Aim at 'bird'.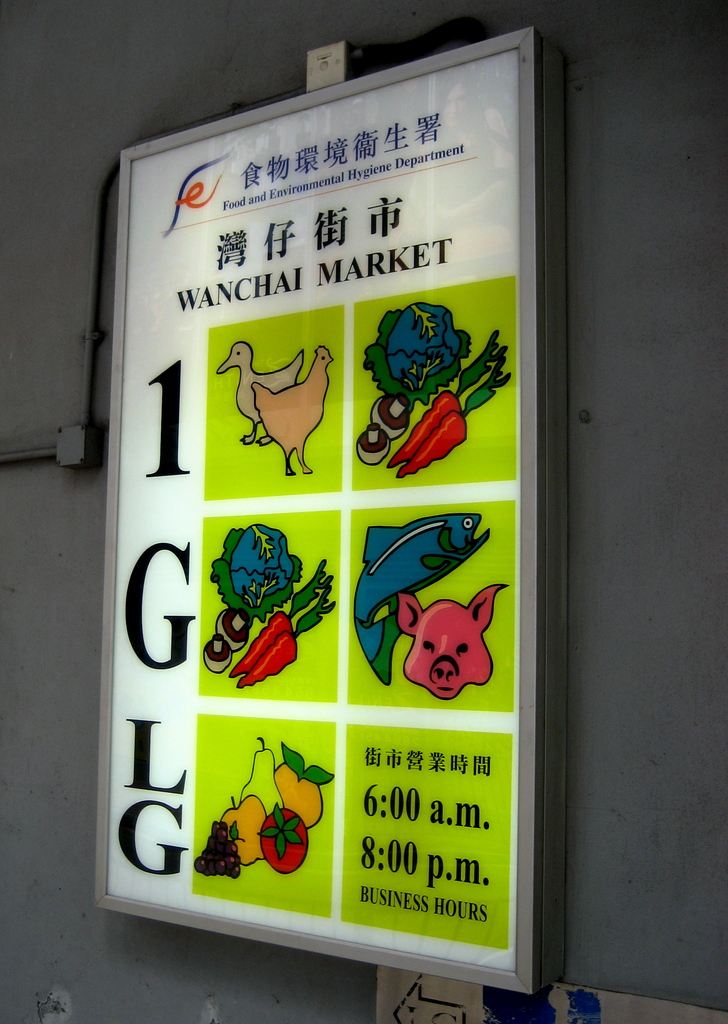
Aimed at 248, 340, 333, 476.
